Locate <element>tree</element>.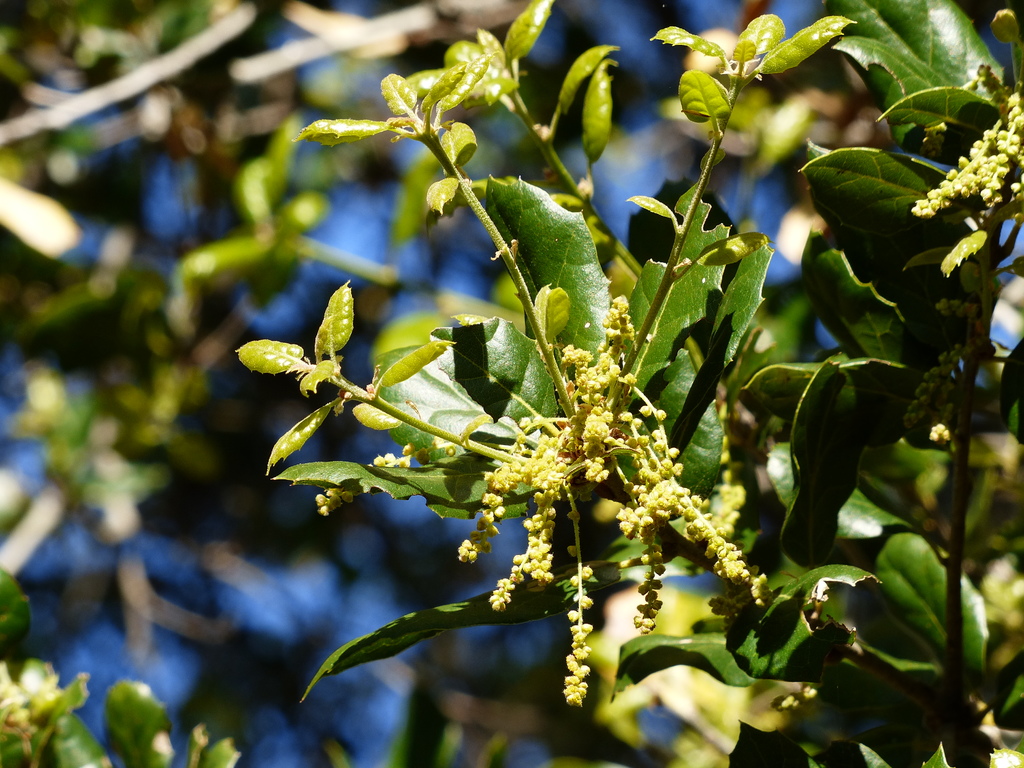
Bounding box: bbox=[0, 0, 1023, 767].
